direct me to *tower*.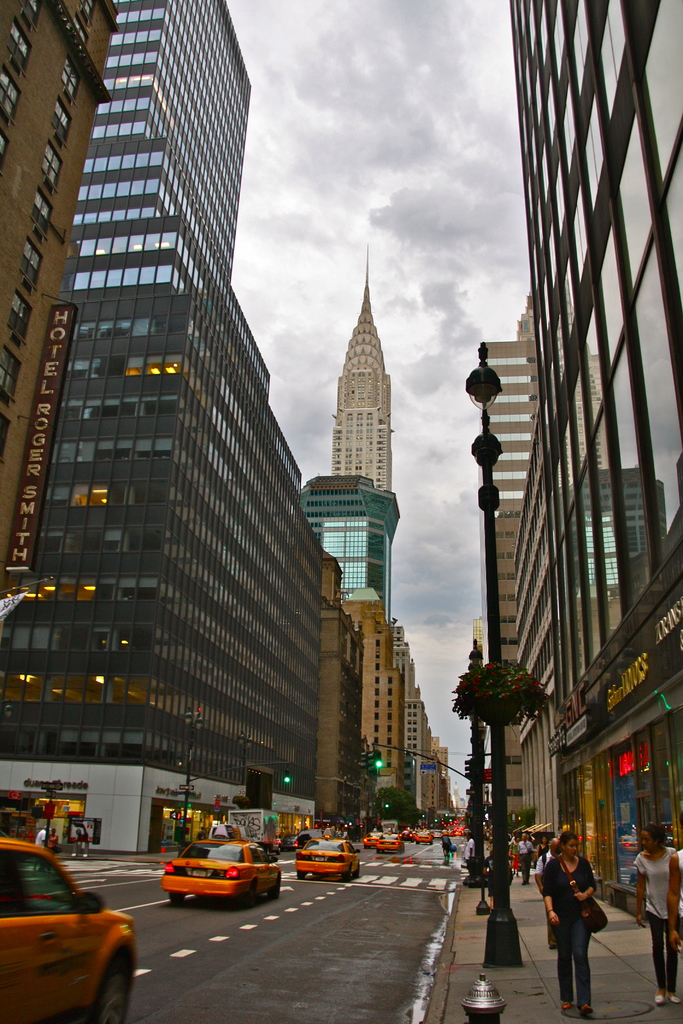
Direction: <region>477, 292, 523, 671</region>.
